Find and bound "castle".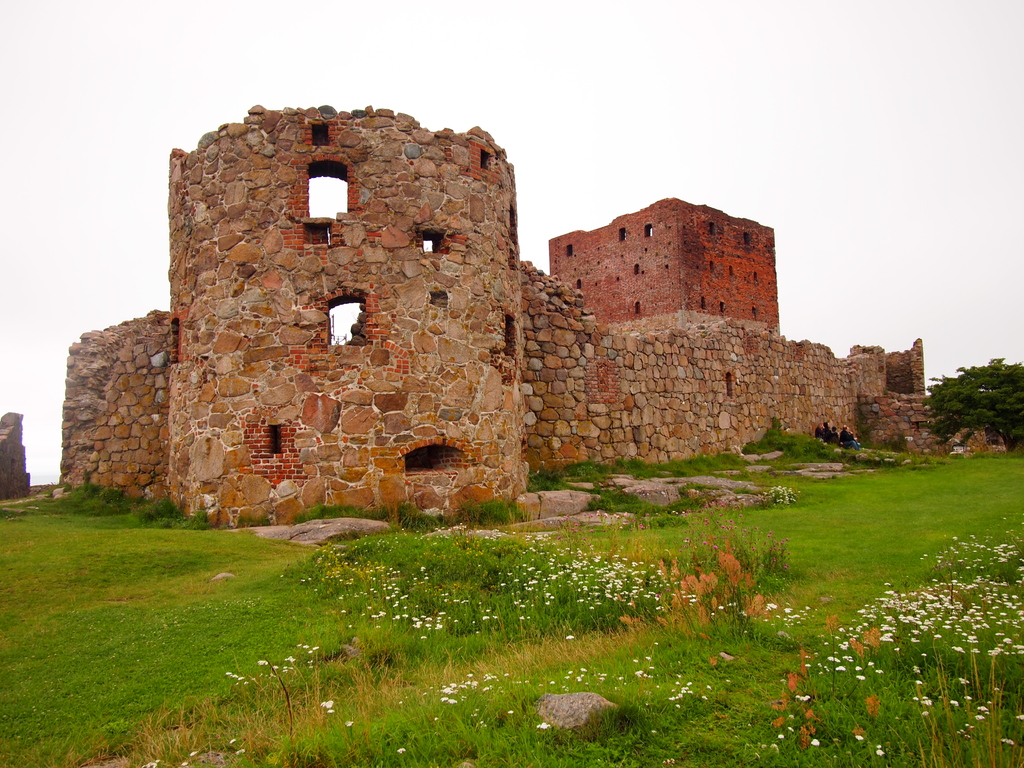
Bound: l=35, t=81, r=947, b=524.
